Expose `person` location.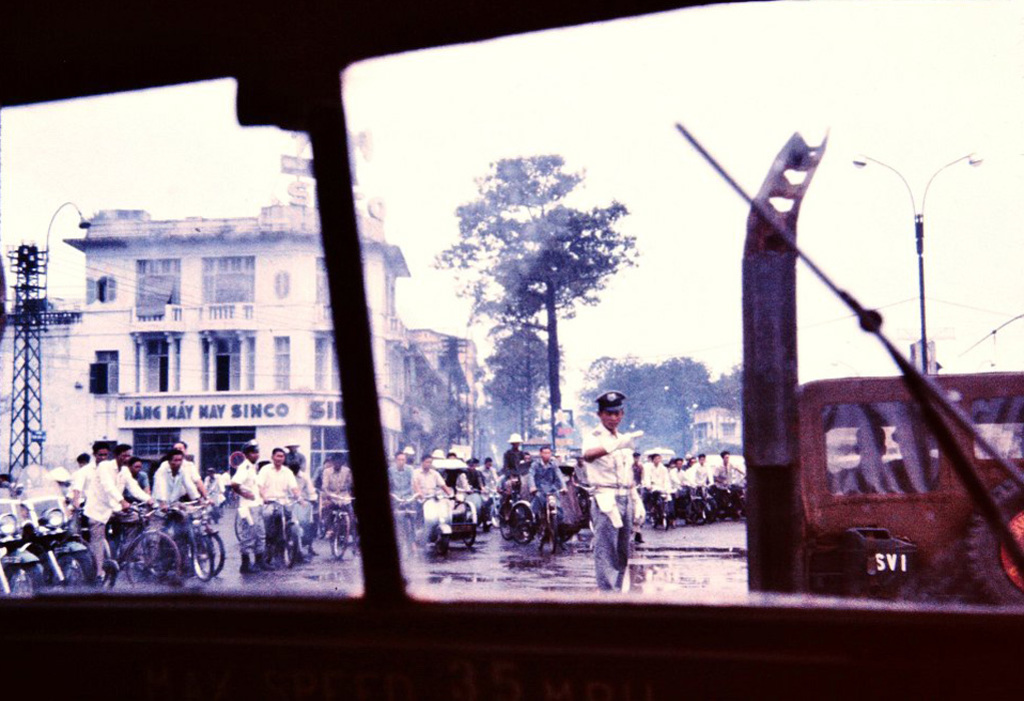
Exposed at region(127, 461, 156, 505).
